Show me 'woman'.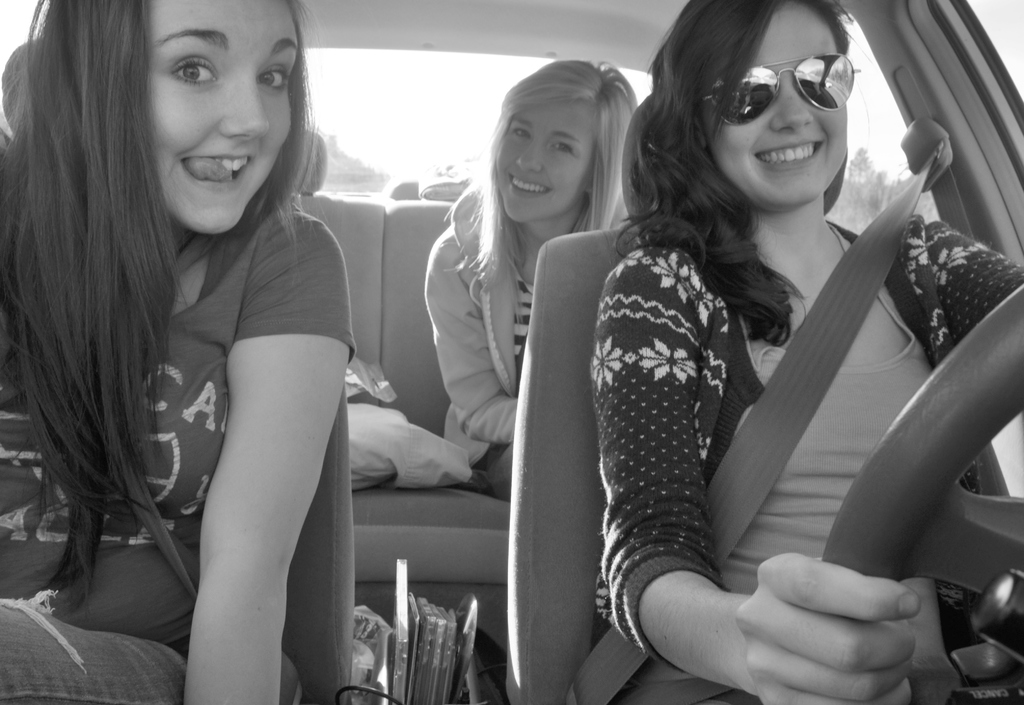
'woman' is here: {"x1": 0, "y1": 0, "x2": 362, "y2": 704}.
